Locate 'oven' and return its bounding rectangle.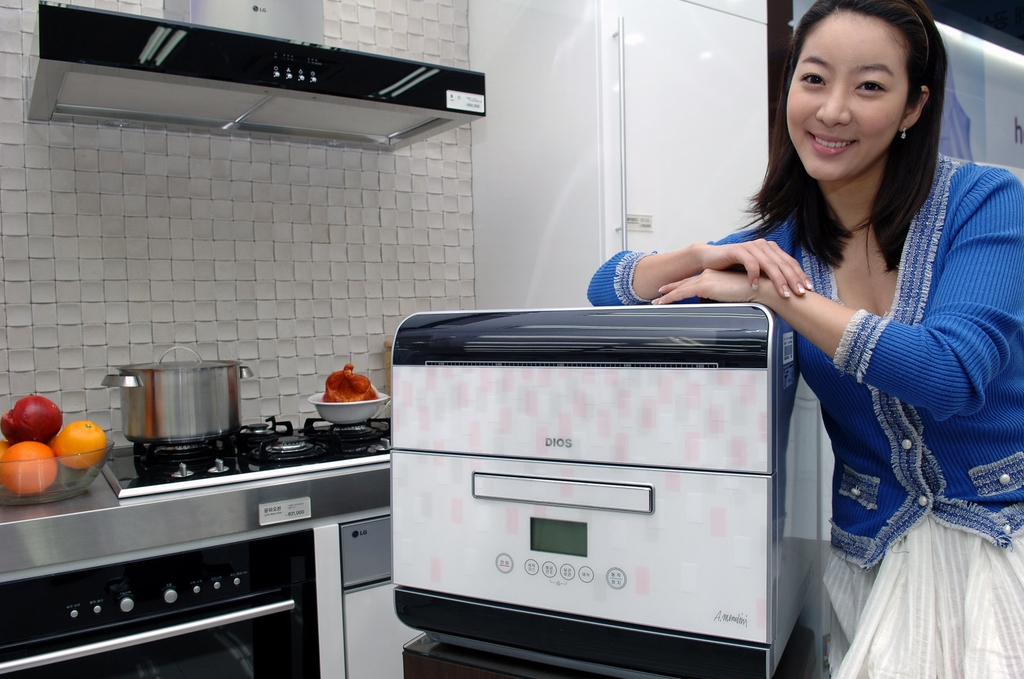
crop(0, 533, 318, 678).
